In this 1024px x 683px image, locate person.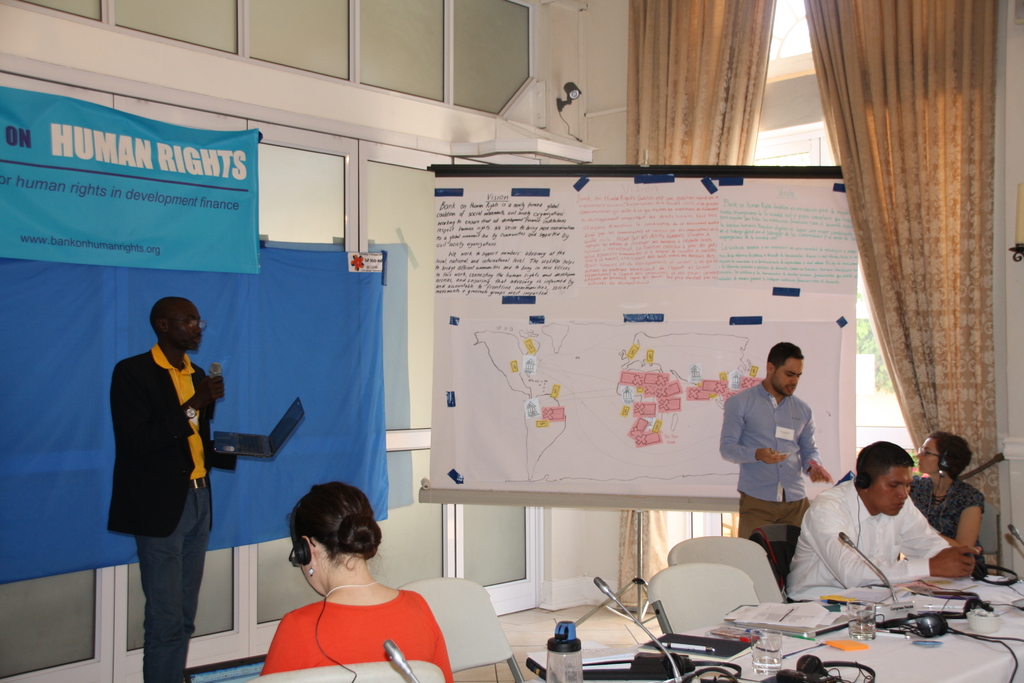
Bounding box: 262, 482, 456, 682.
